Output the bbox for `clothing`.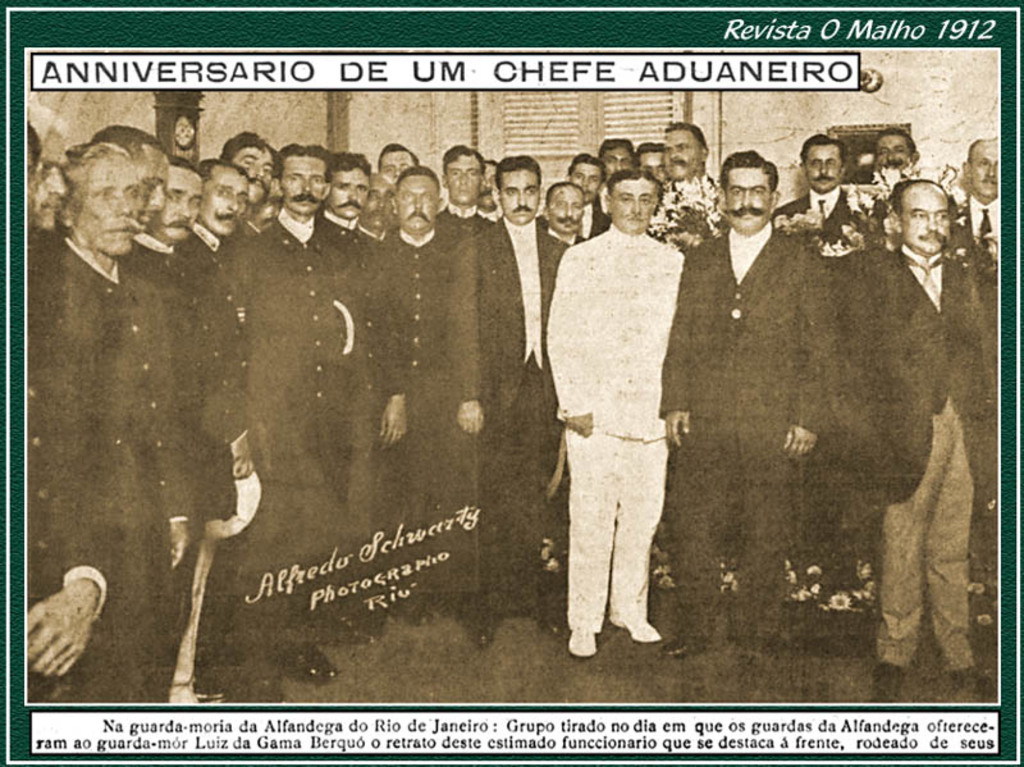
449:216:598:625.
